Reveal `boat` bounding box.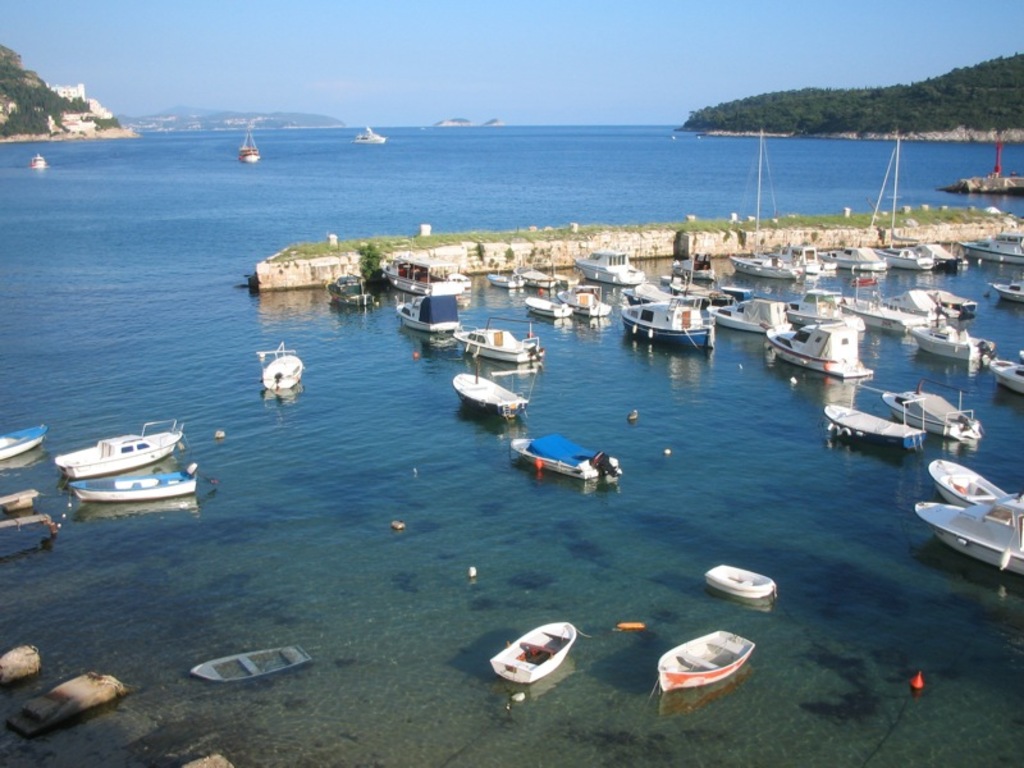
Revealed: {"x1": 704, "y1": 566, "x2": 778, "y2": 596}.
